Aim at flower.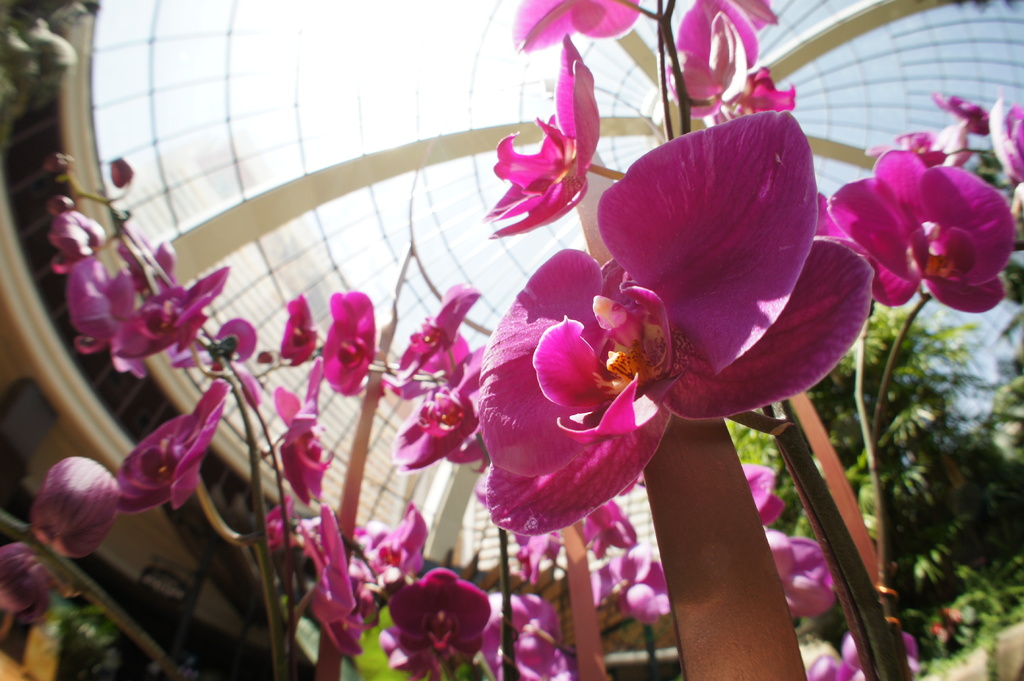
Aimed at bbox(484, 28, 598, 240).
